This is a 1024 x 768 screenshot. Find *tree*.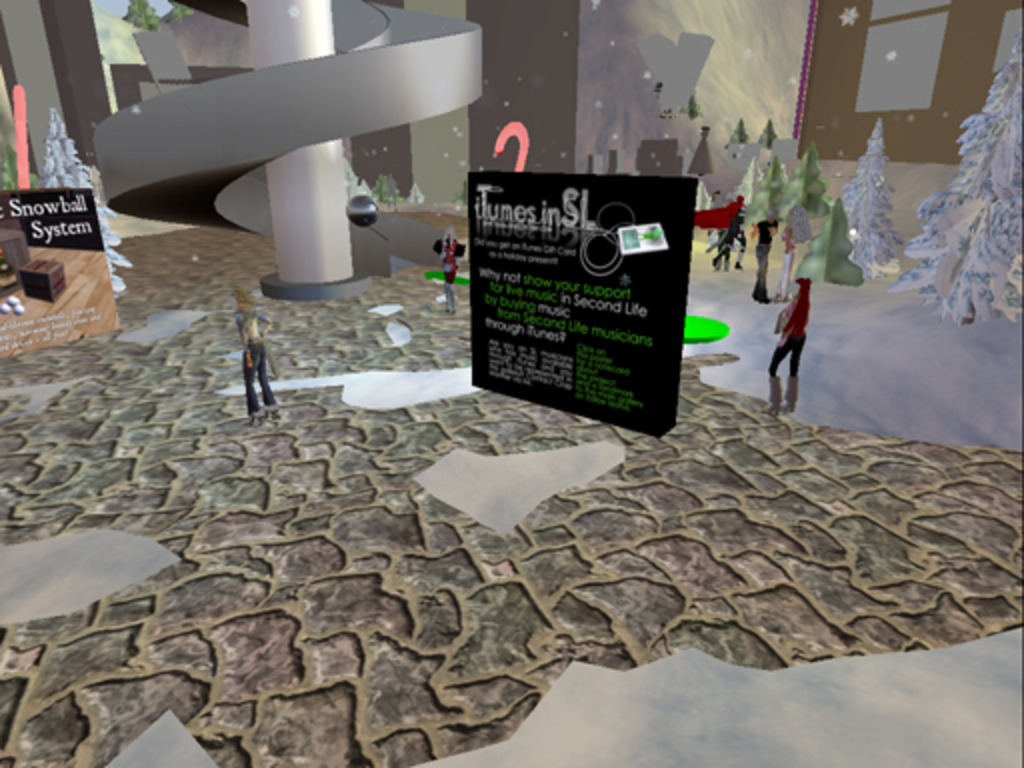
Bounding box: box(752, 120, 778, 154).
